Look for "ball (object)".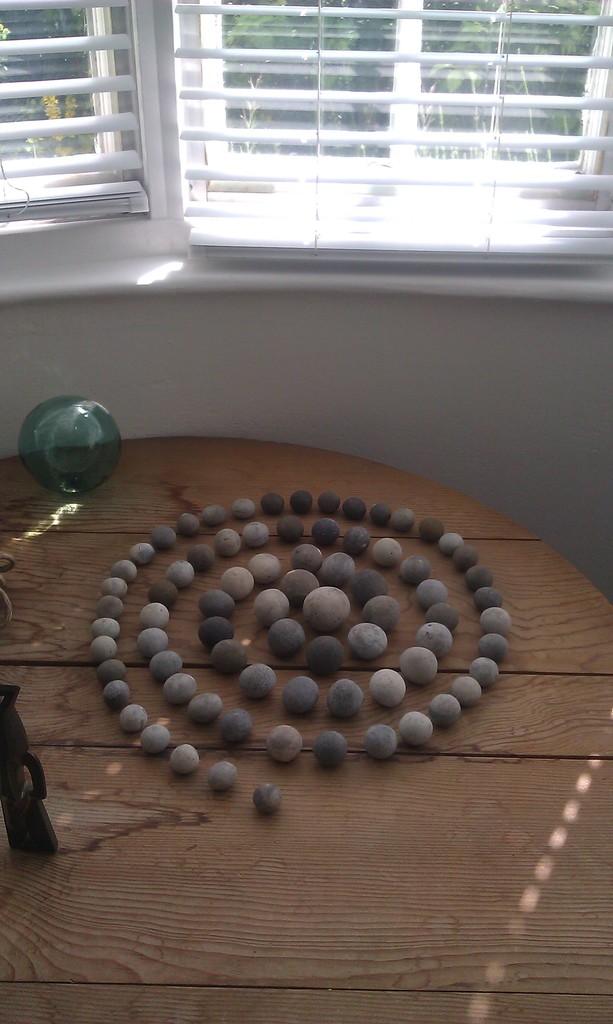
Found: x1=386, y1=511, x2=421, y2=536.
